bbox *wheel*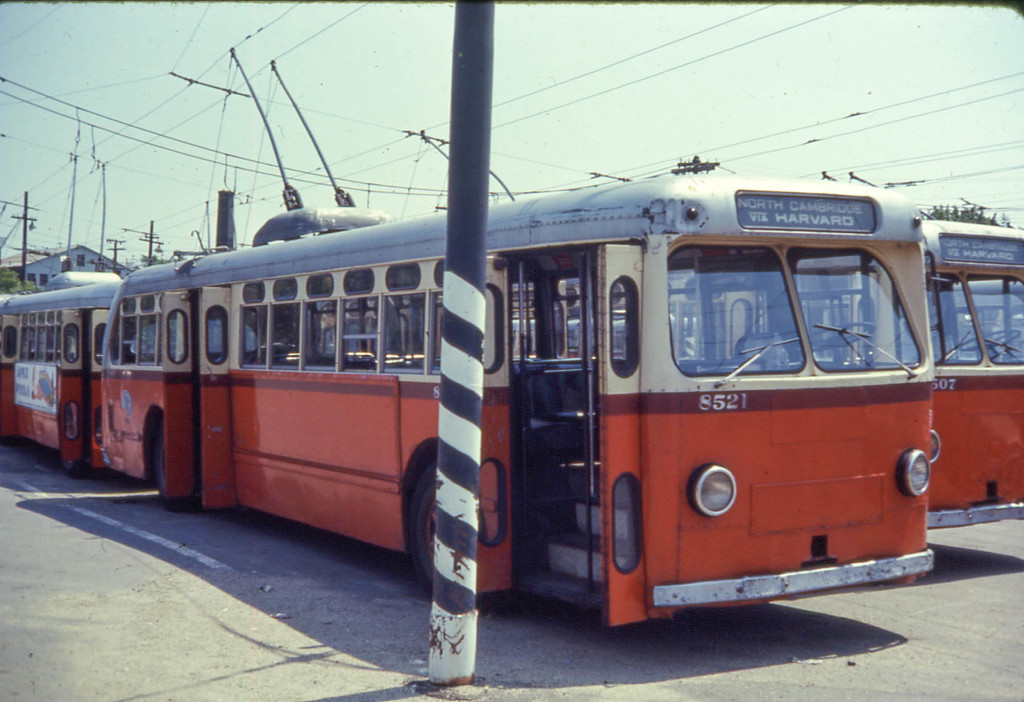
rect(406, 462, 442, 582)
